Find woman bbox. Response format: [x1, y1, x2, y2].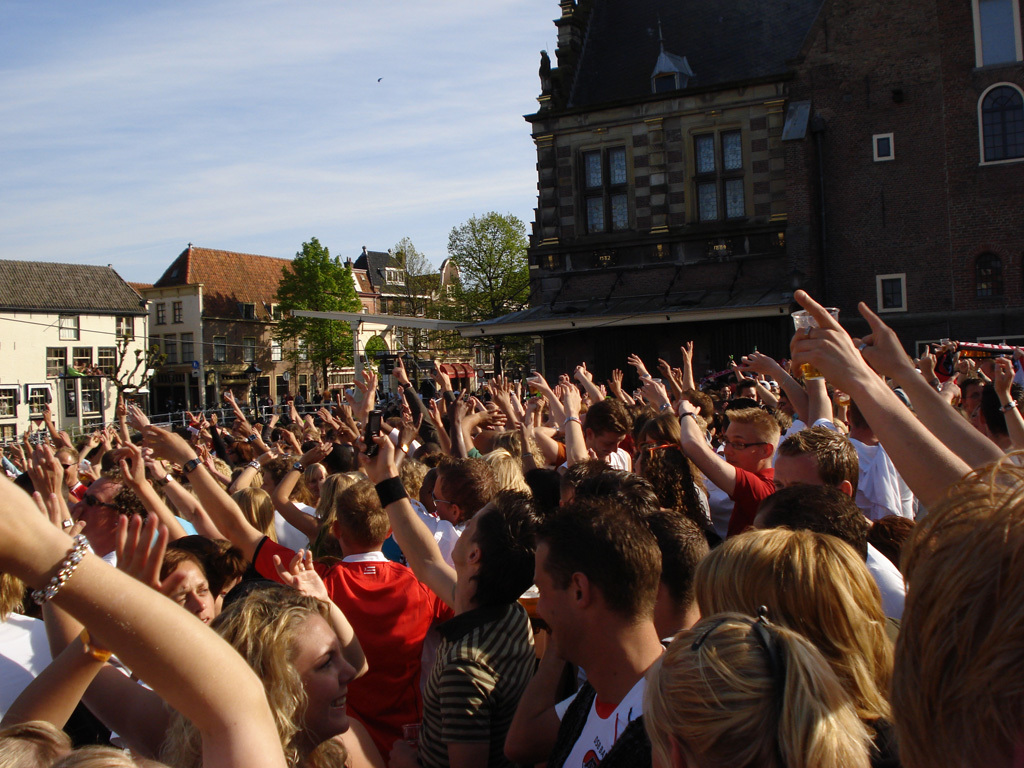
[157, 590, 359, 767].
